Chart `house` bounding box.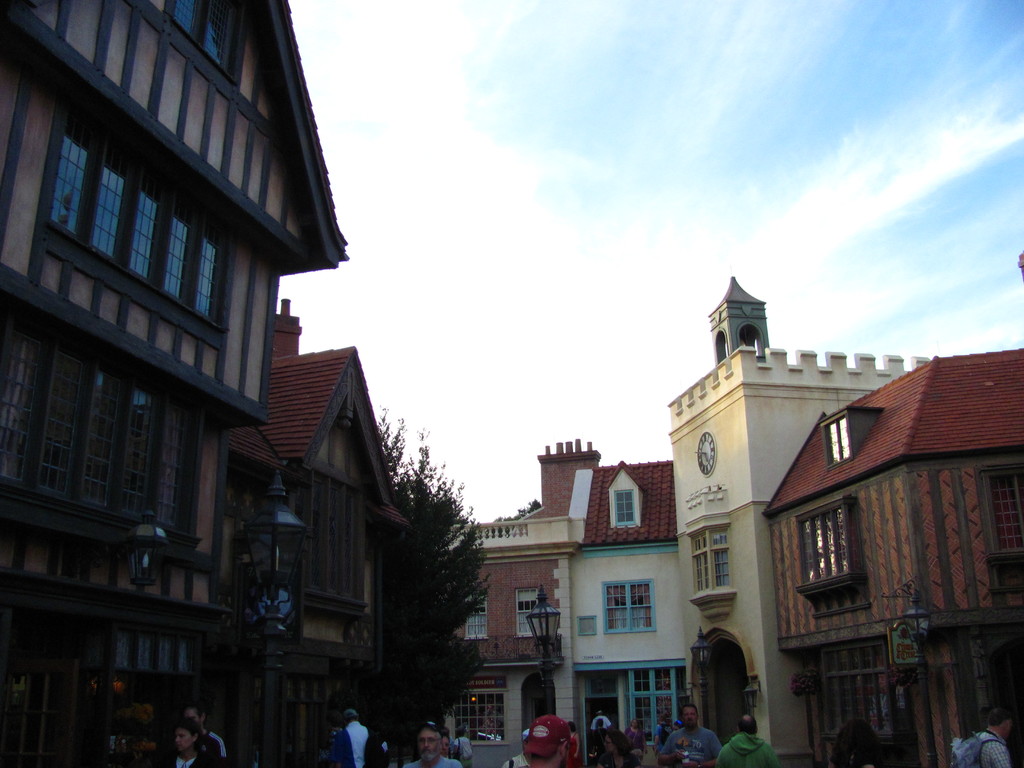
Charted: [left=756, top=362, right=1023, bottom=752].
